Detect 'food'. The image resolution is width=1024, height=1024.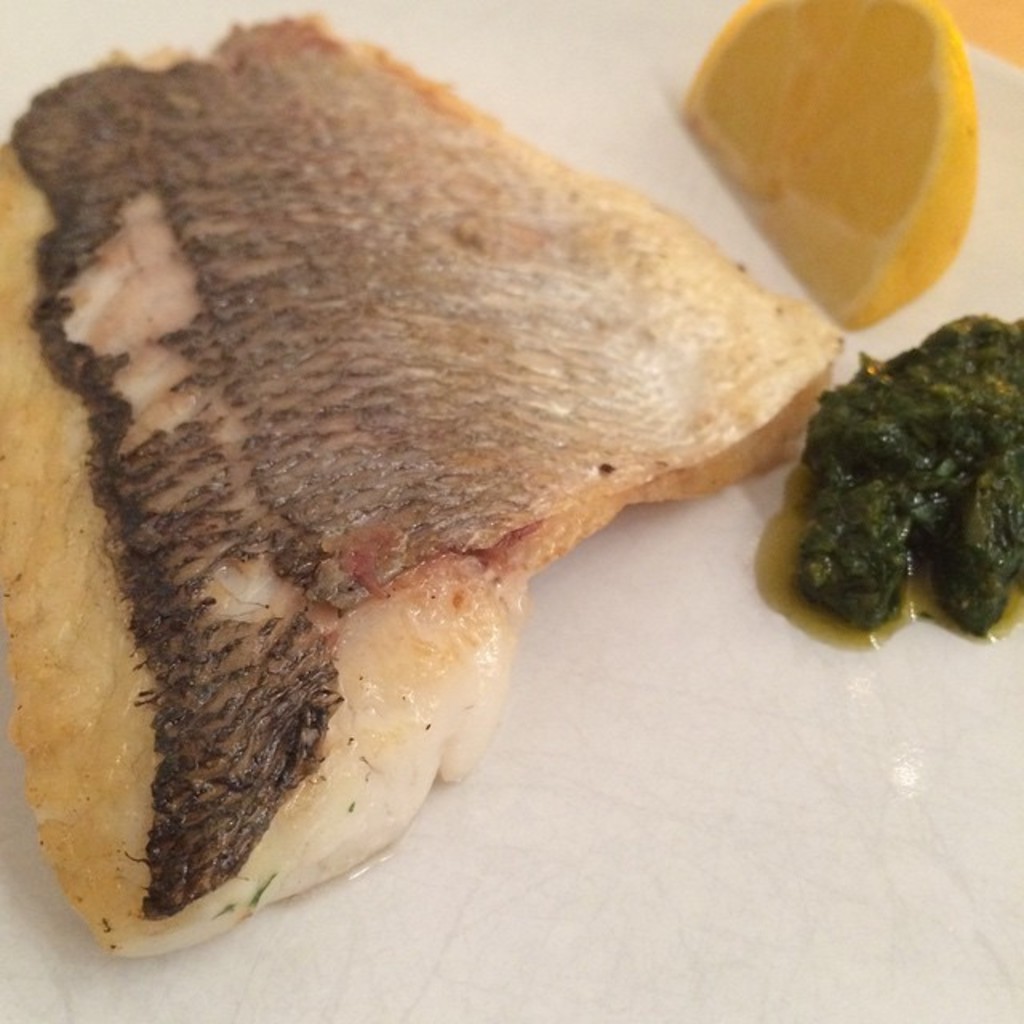
box(670, 0, 981, 334).
